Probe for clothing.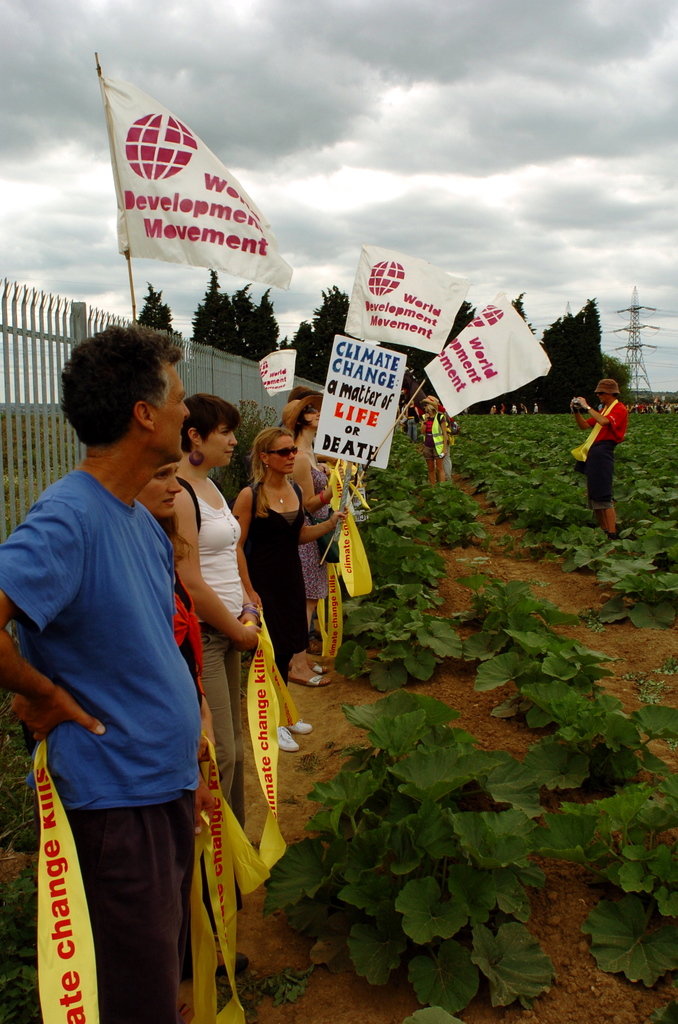
Probe result: <region>237, 476, 312, 669</region>.
